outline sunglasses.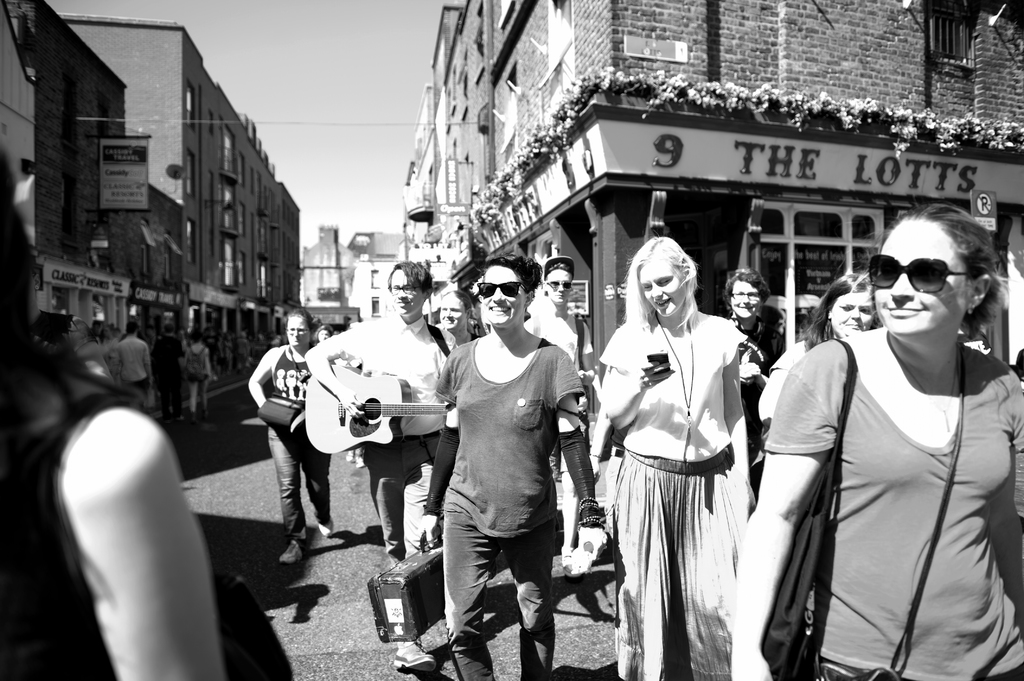
Outline: rect(479, 285, 527, 297).
